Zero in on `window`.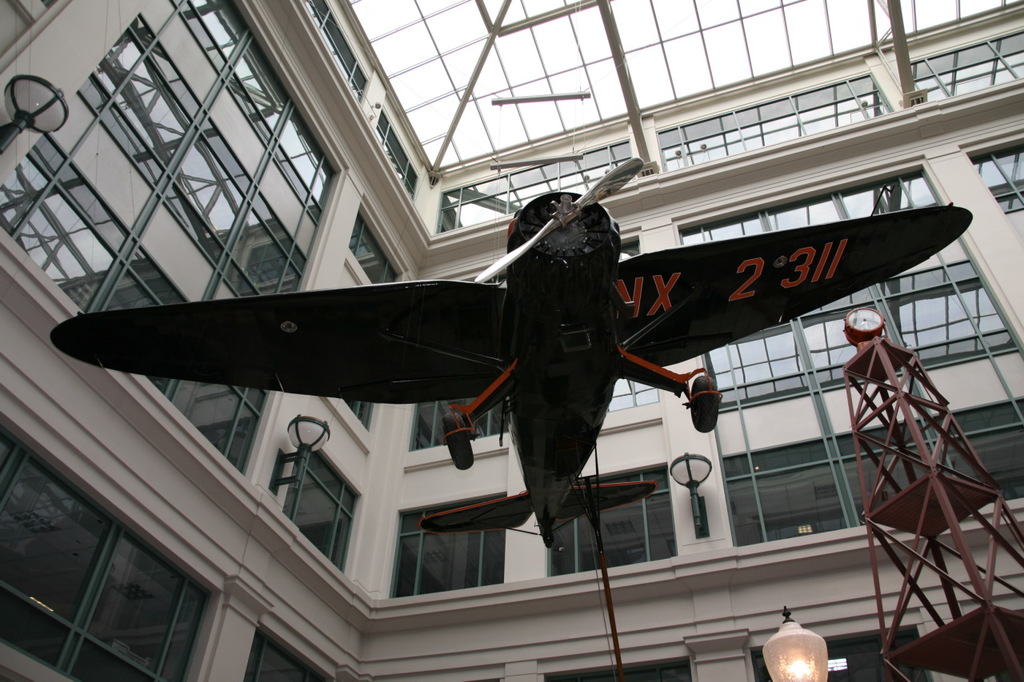
Zeroed in: bbox(545, 468, 676, 575).
